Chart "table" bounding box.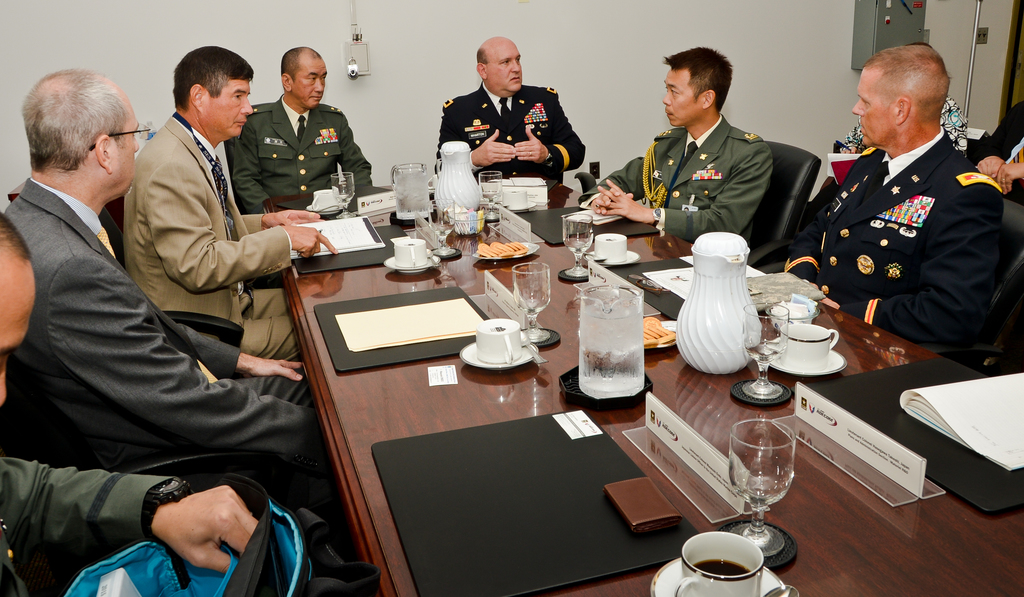
Charted: 264,200,1023,596.
